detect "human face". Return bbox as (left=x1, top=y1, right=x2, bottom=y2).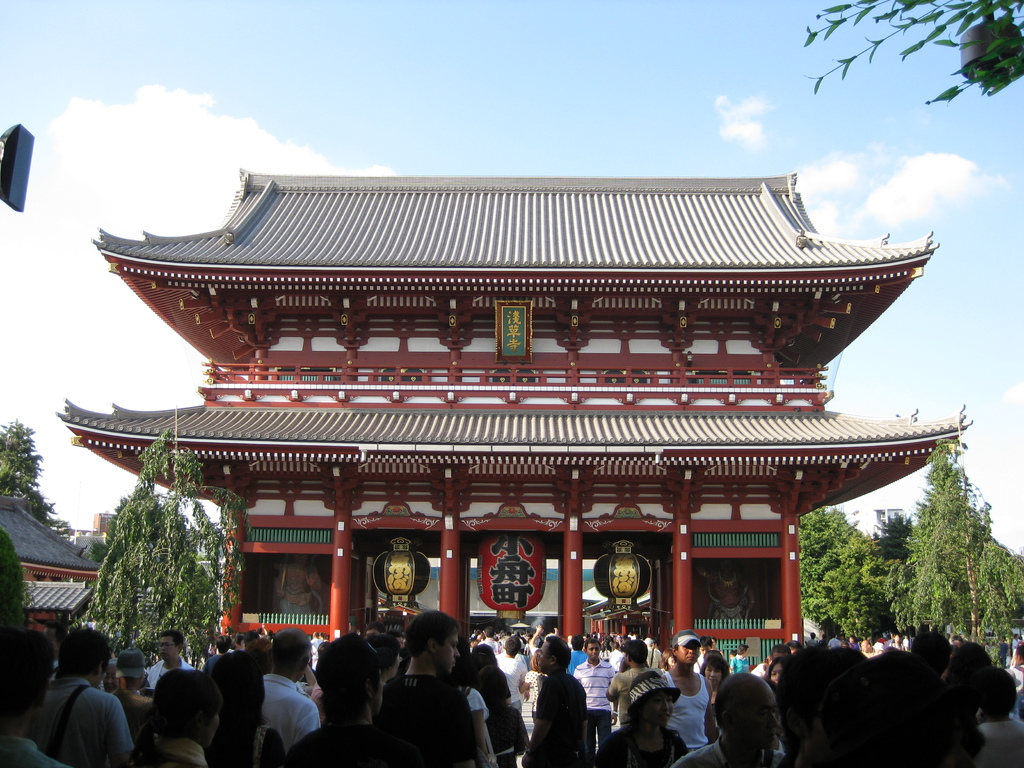
(left=644, top=688, right=674, bottom=728).
